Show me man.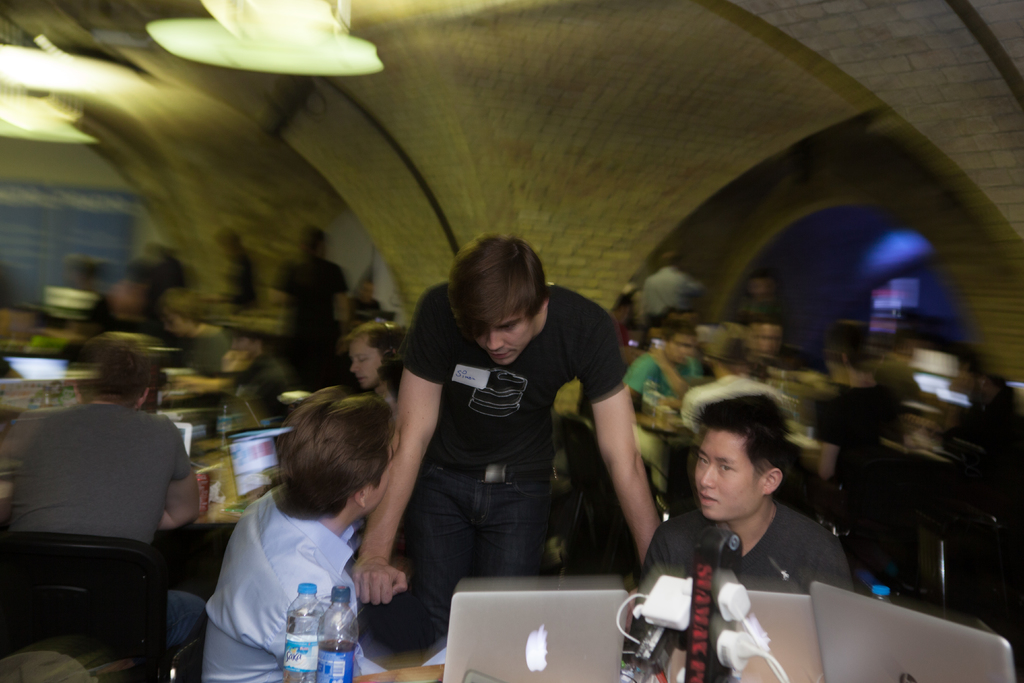
man is here: 624,325,699,420.
